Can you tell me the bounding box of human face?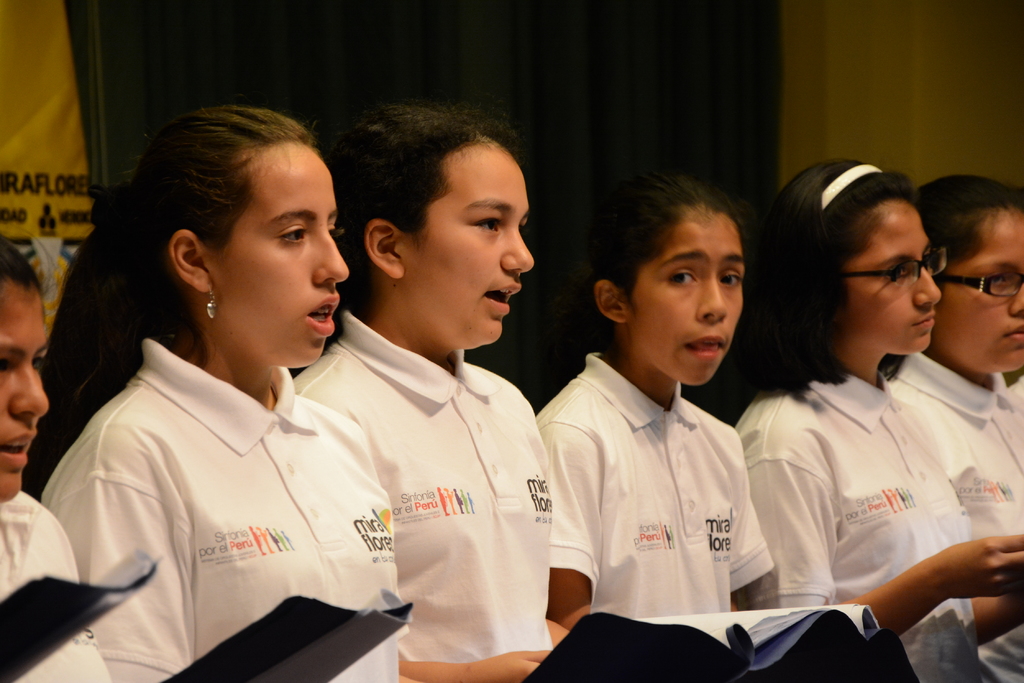
(938,207,1023,370).
